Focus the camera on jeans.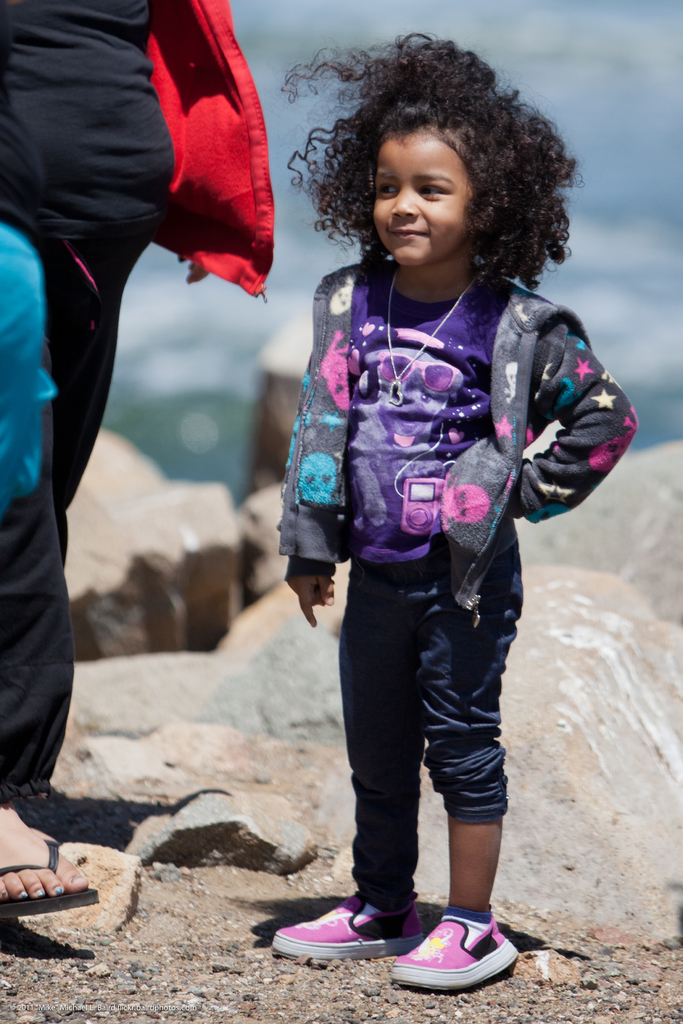
Focus region: Rect(299, 575, 539, 945).
